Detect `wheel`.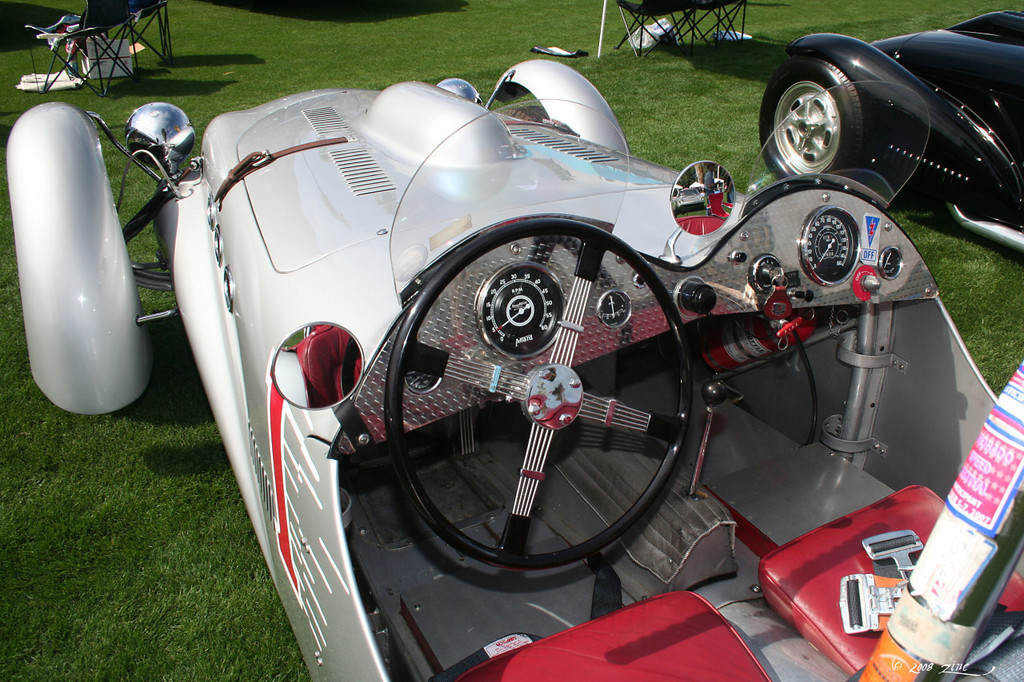
Detected at select_region(499, 104, 546, 122).
